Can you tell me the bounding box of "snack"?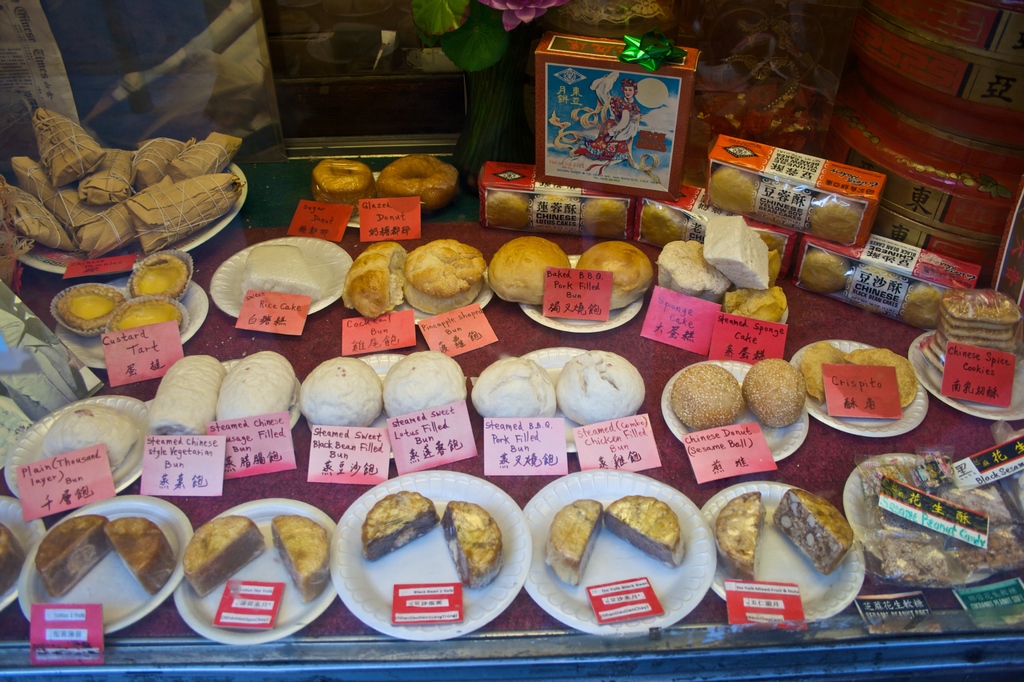
(604,491,687,566).
